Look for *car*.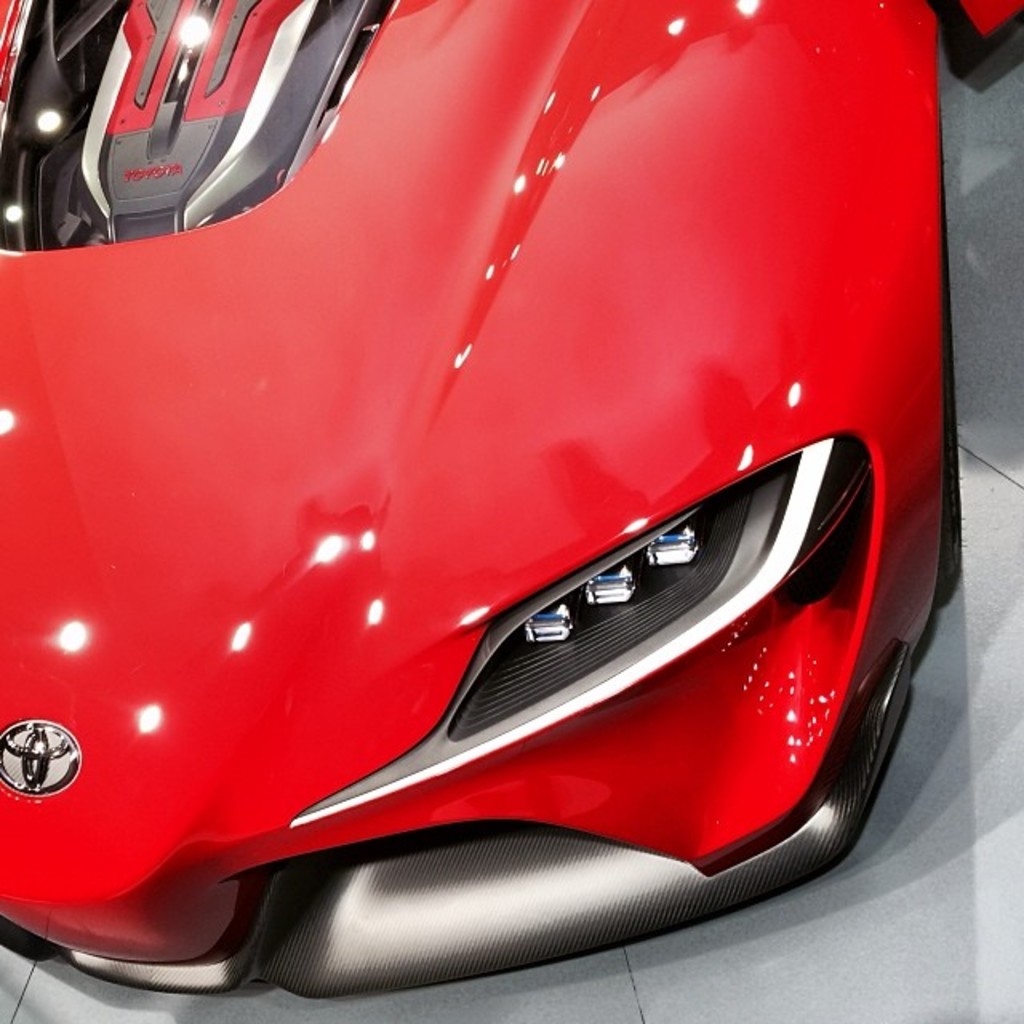
Found: <box>14,0,938,978</box>.
